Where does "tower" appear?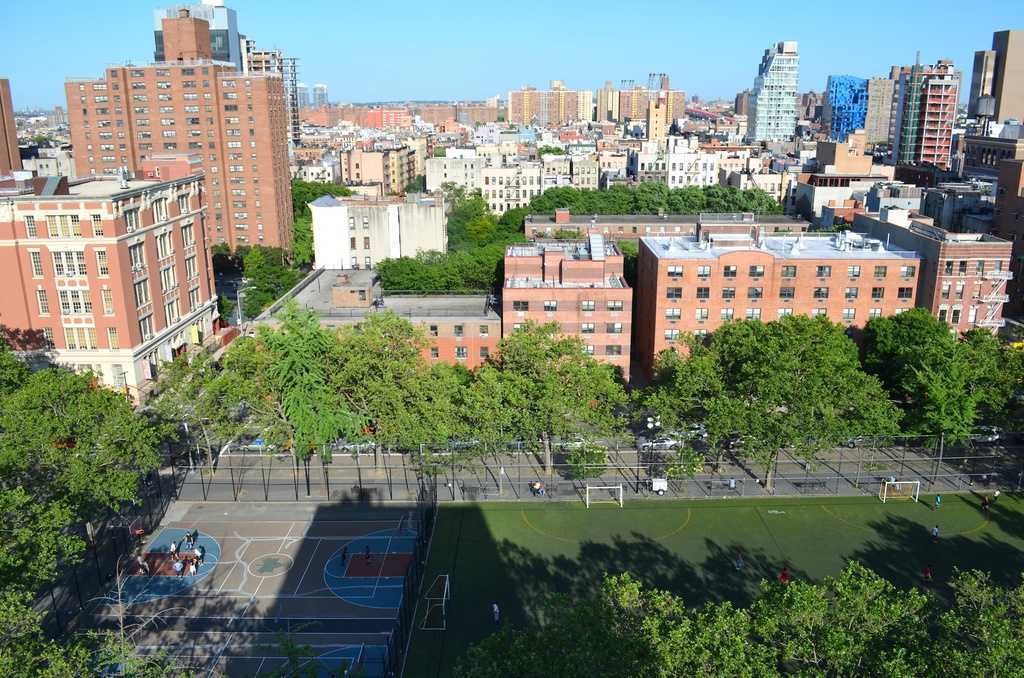
Appears at <region>506, 82, 586, 138</region>.
